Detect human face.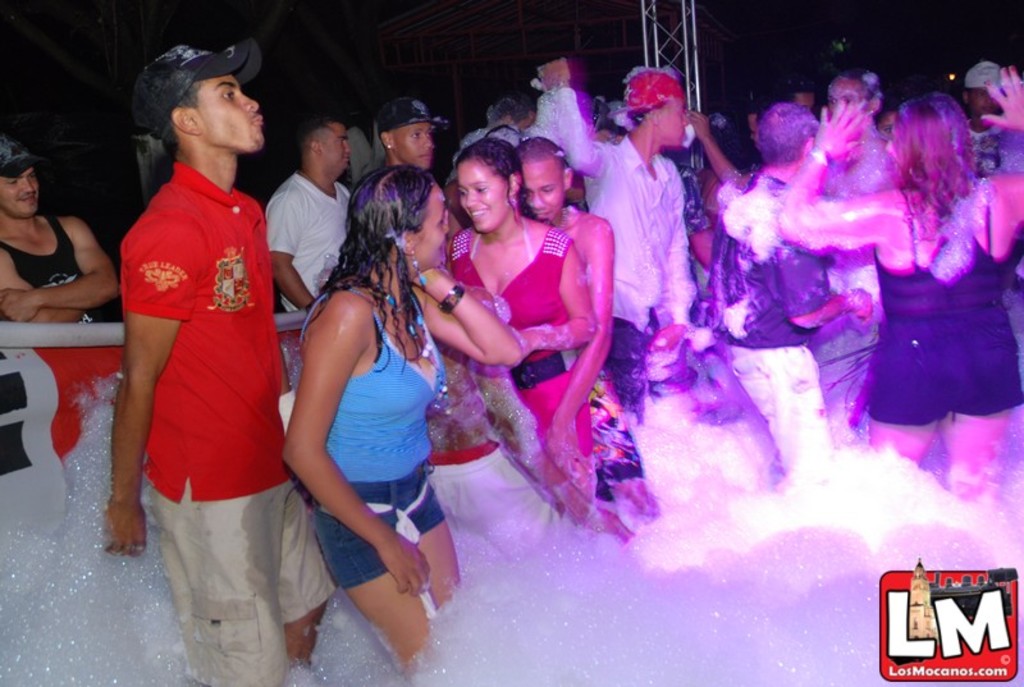
Detected at locate(524, 156, 570, 228).
